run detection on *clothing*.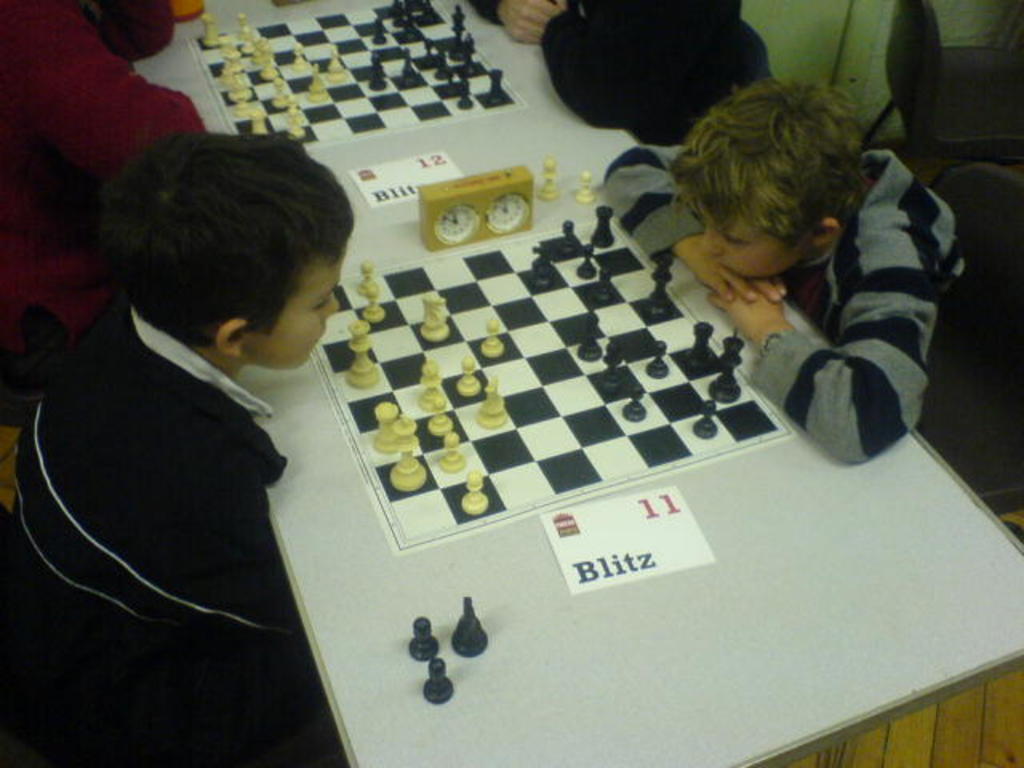
Result: {"left": 602, "top": 144, "right": 966, "bottom": 459}.
